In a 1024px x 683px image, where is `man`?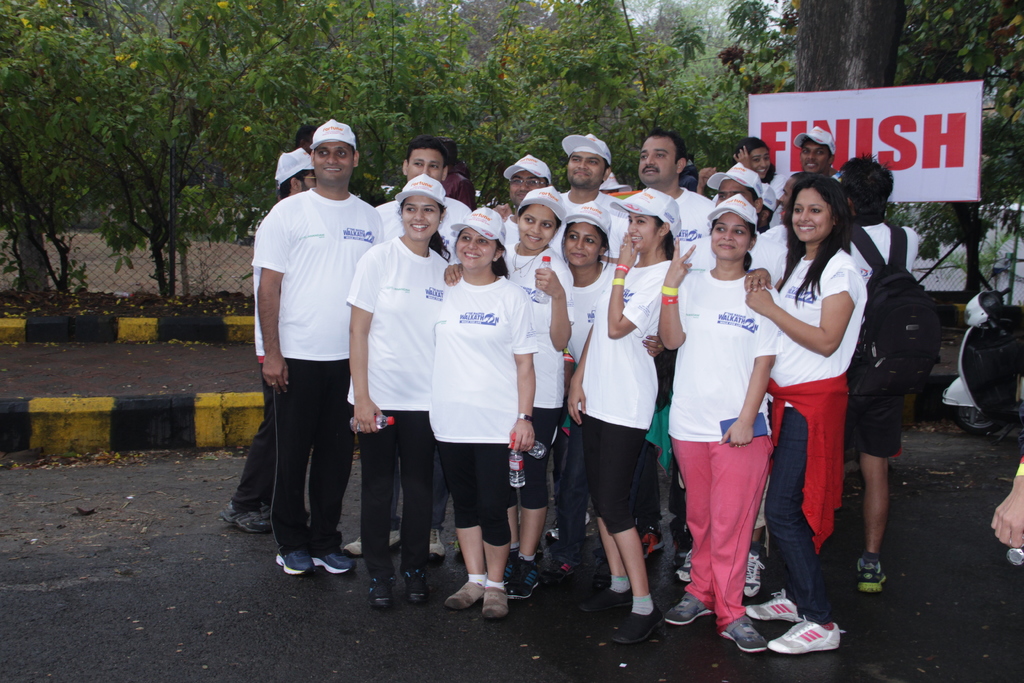
[634,129,719,566].
